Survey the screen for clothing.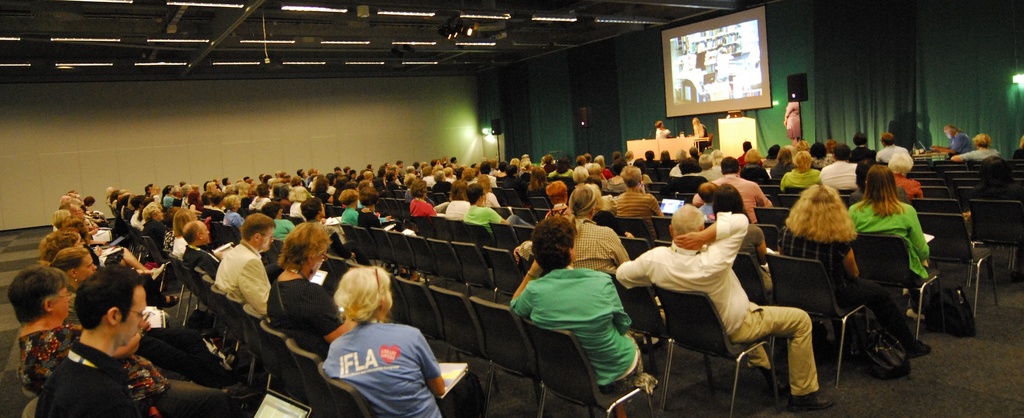
Survey found: <bbox>569, 220, 635, 275</bbox>.
